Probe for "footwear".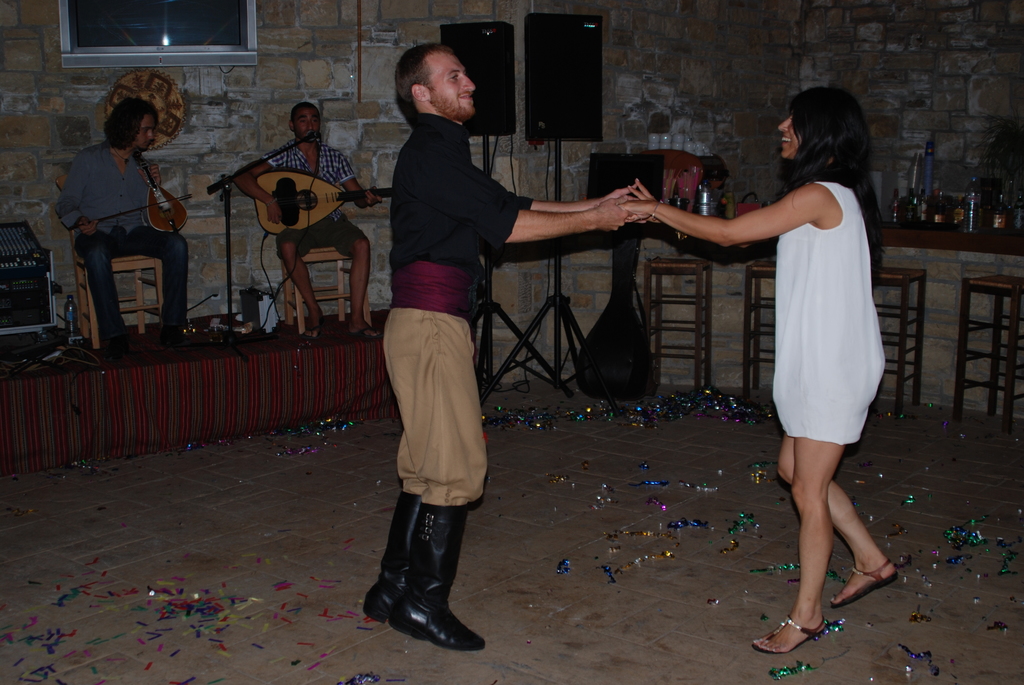
Probe result: box(344, 327, 381, 343).
